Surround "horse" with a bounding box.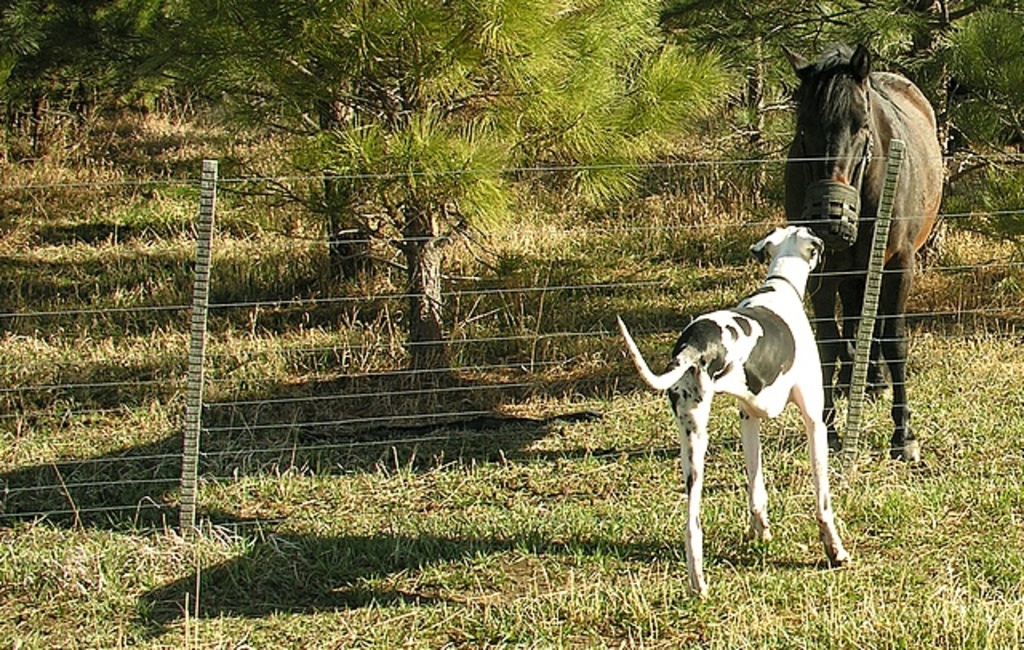
crop(778, 38, 942, 466).
